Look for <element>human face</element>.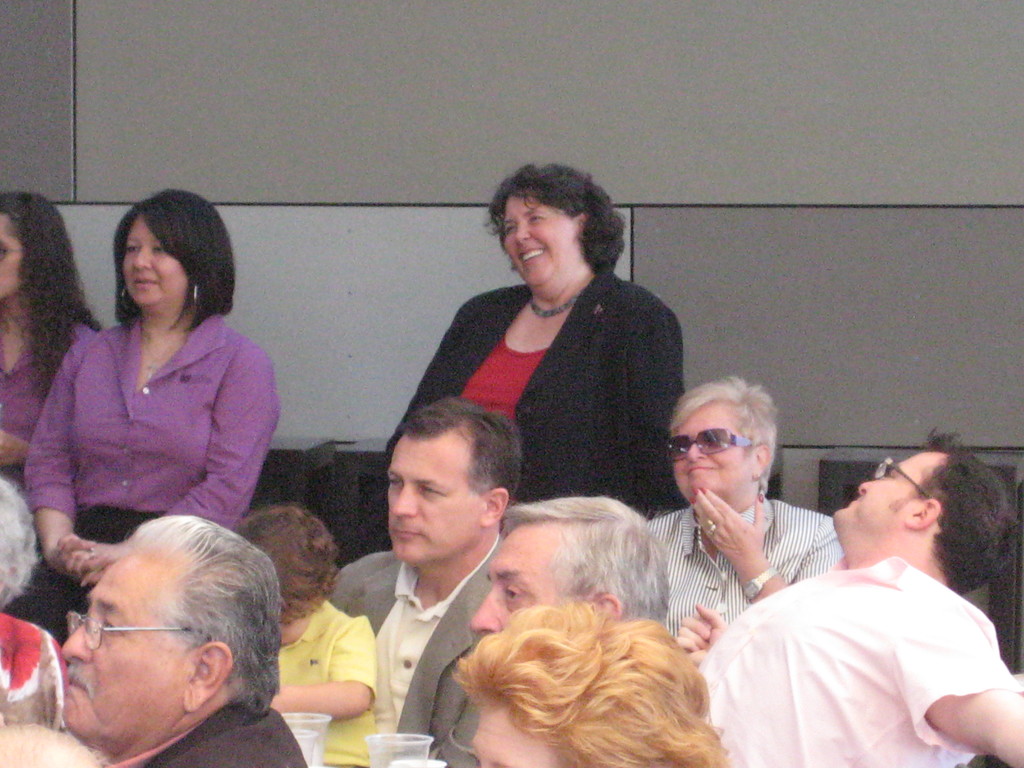
Found: rect(382, 440, 488, 567).
